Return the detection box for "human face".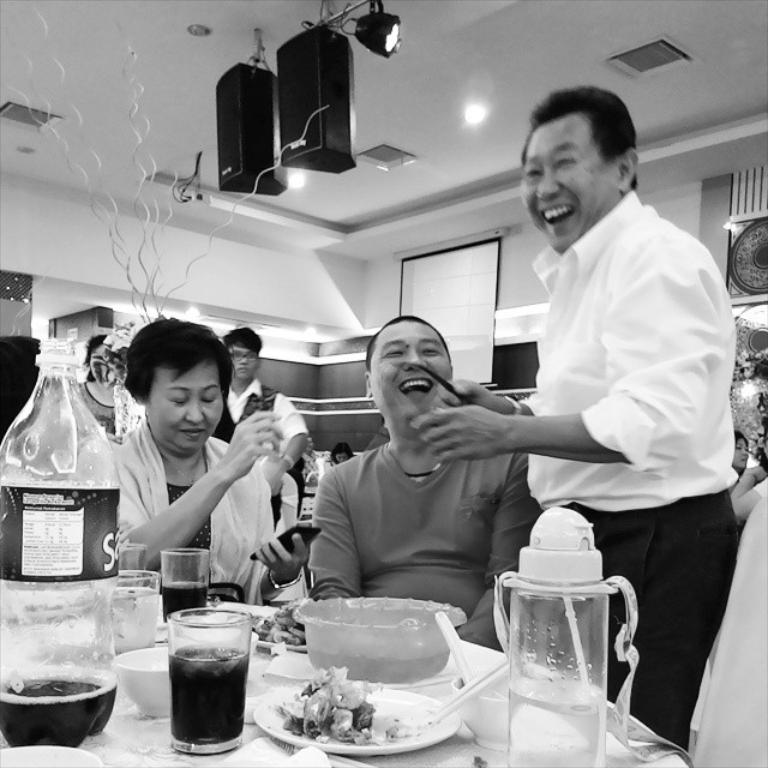
Rect(221, 329, 264, 385).
